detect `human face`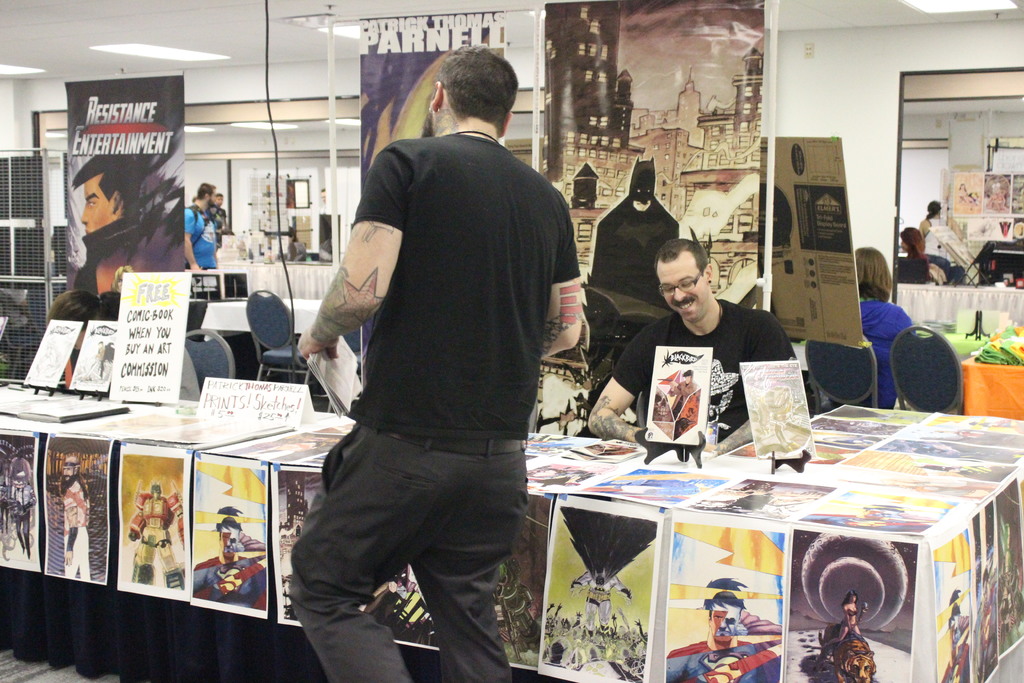
[left=635, top=188, right=650, bottom=212]
